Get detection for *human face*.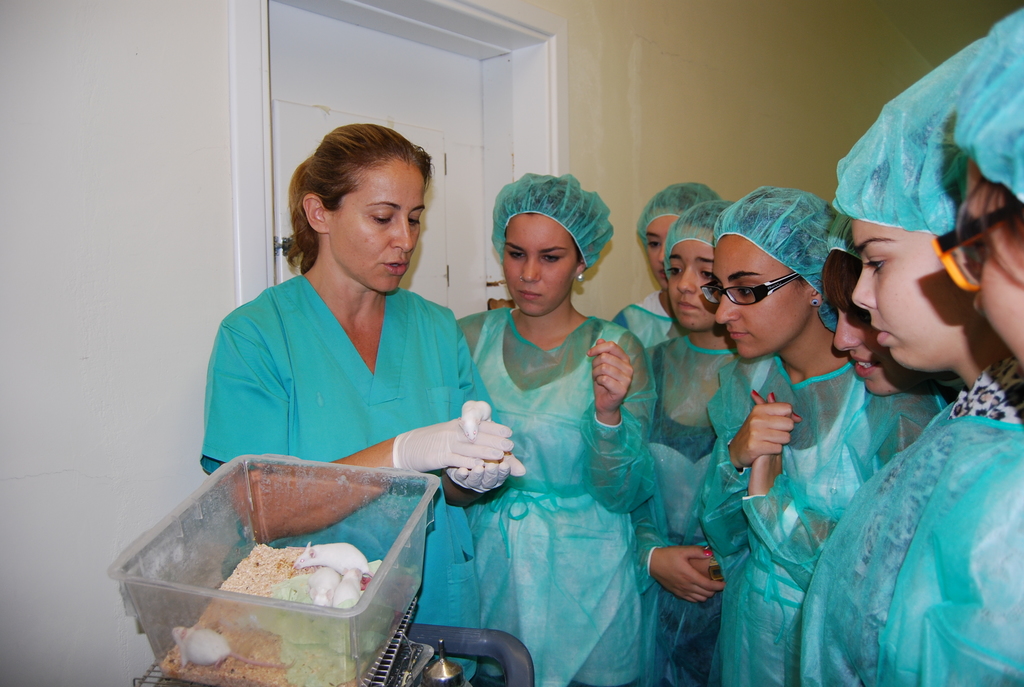
Detection: Rect(667, 230, 714, 331).
